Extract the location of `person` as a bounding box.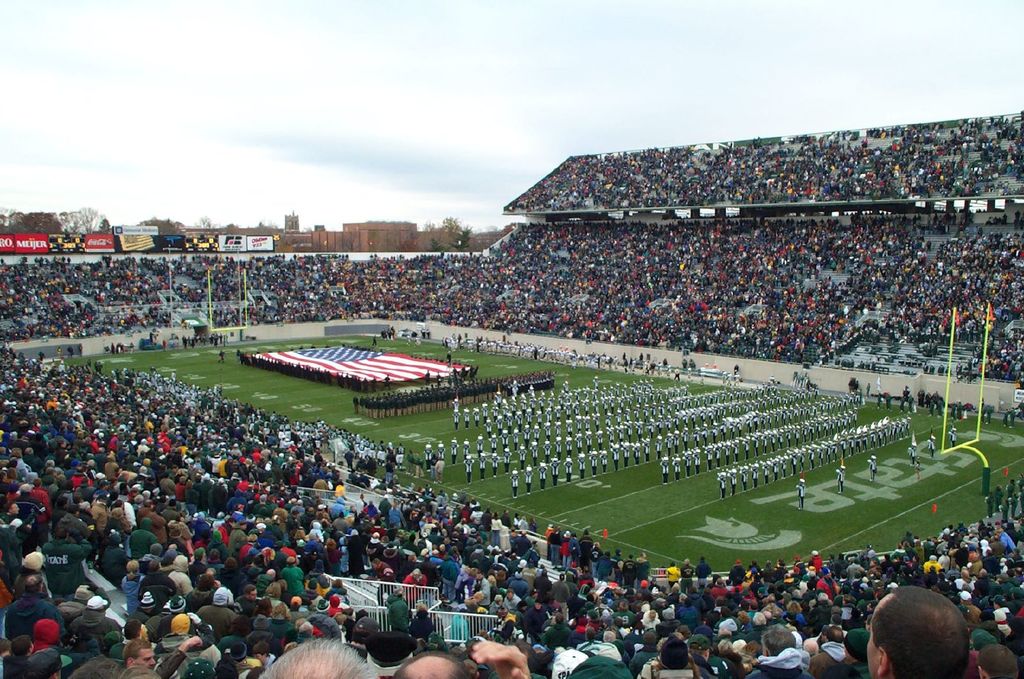
<region>795, 477, 807, 511</region>.
